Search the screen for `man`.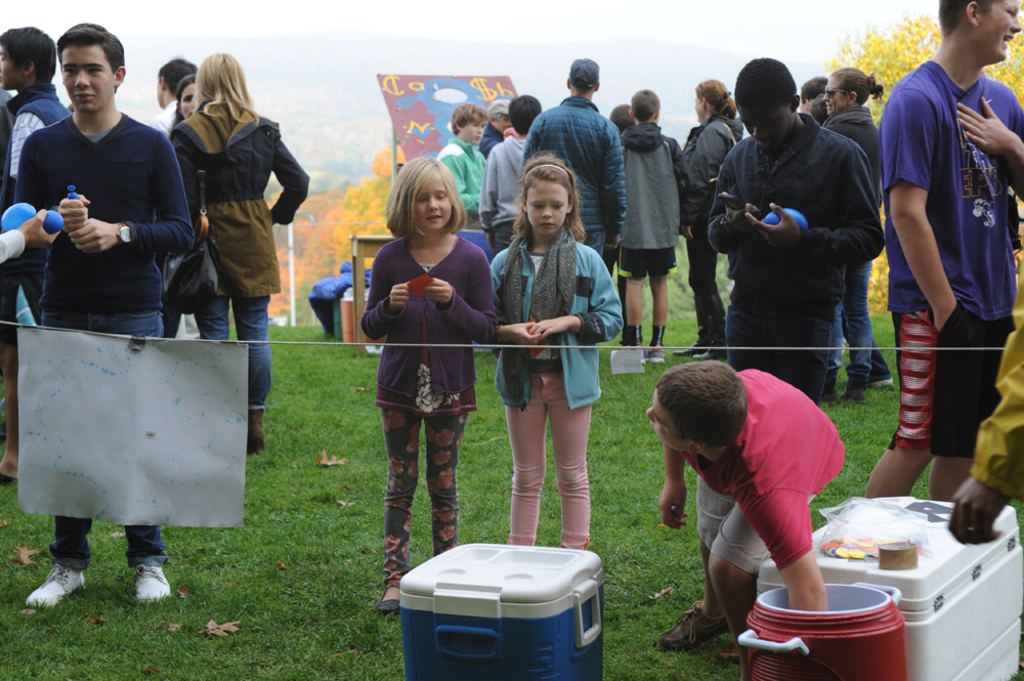
Found at (x1=17, y1=16, x2=191, y2=609).
